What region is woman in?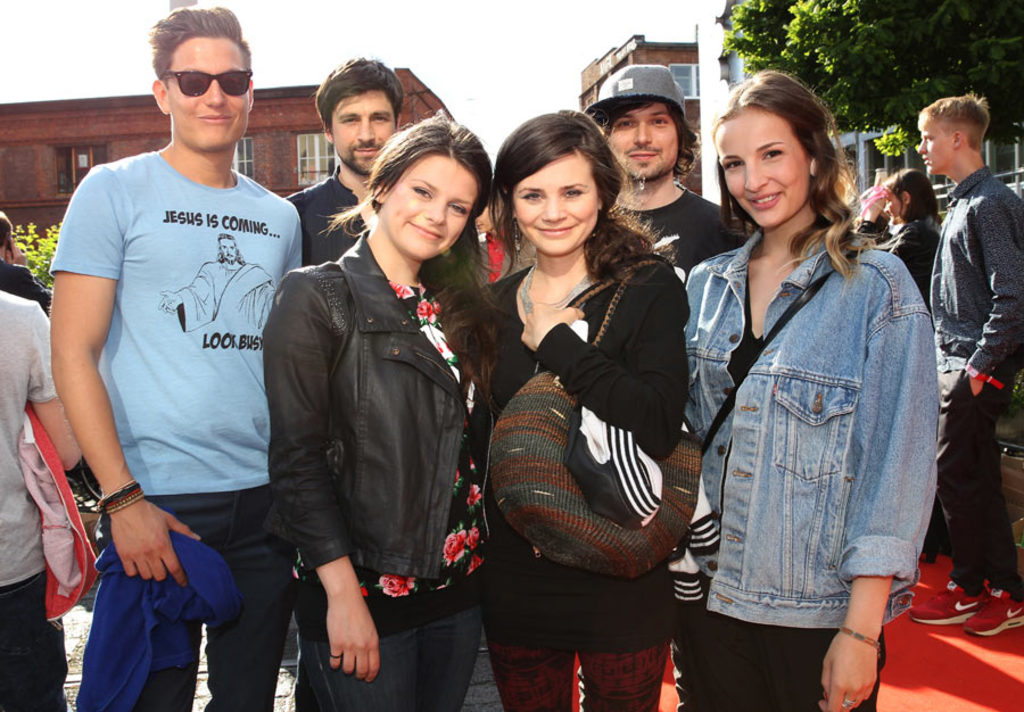
[left=471, top=118, right=693, bottom=711].
